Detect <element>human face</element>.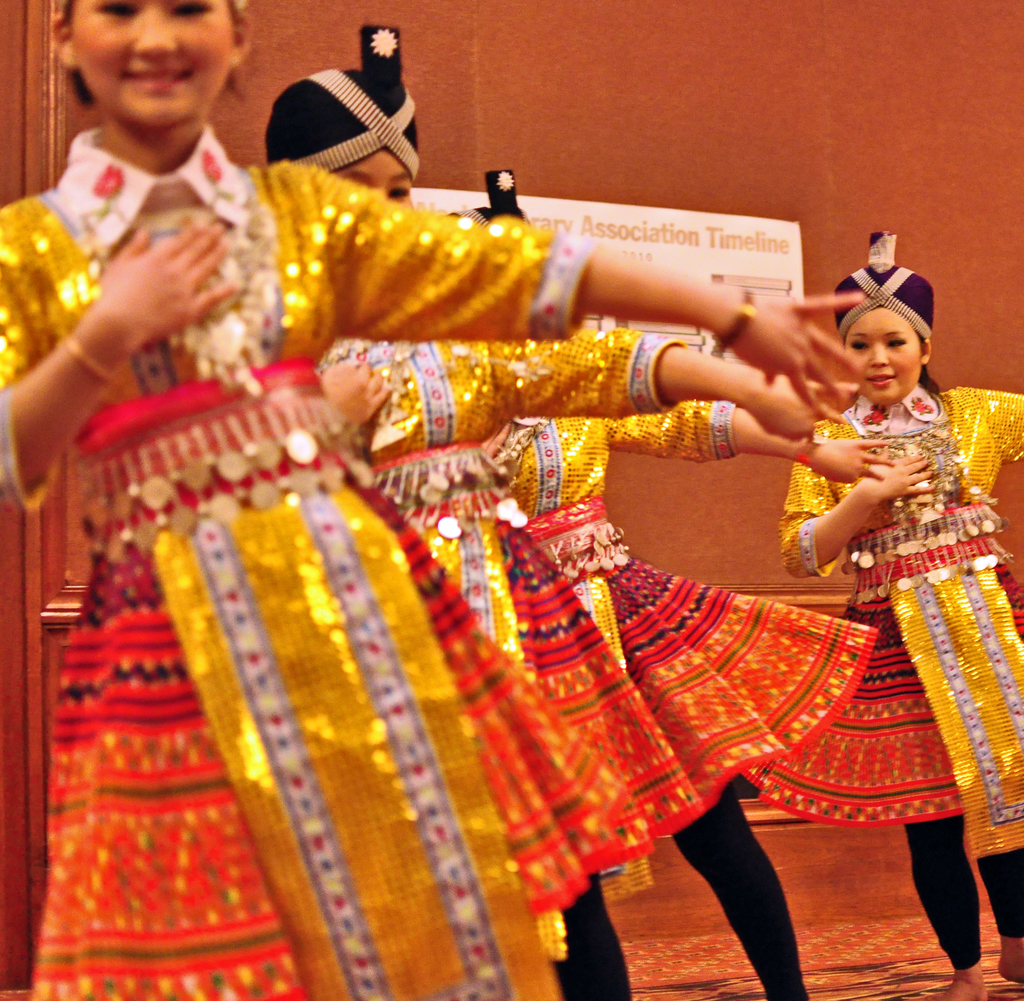
Detected at box=[838, 309, 921, 402].
